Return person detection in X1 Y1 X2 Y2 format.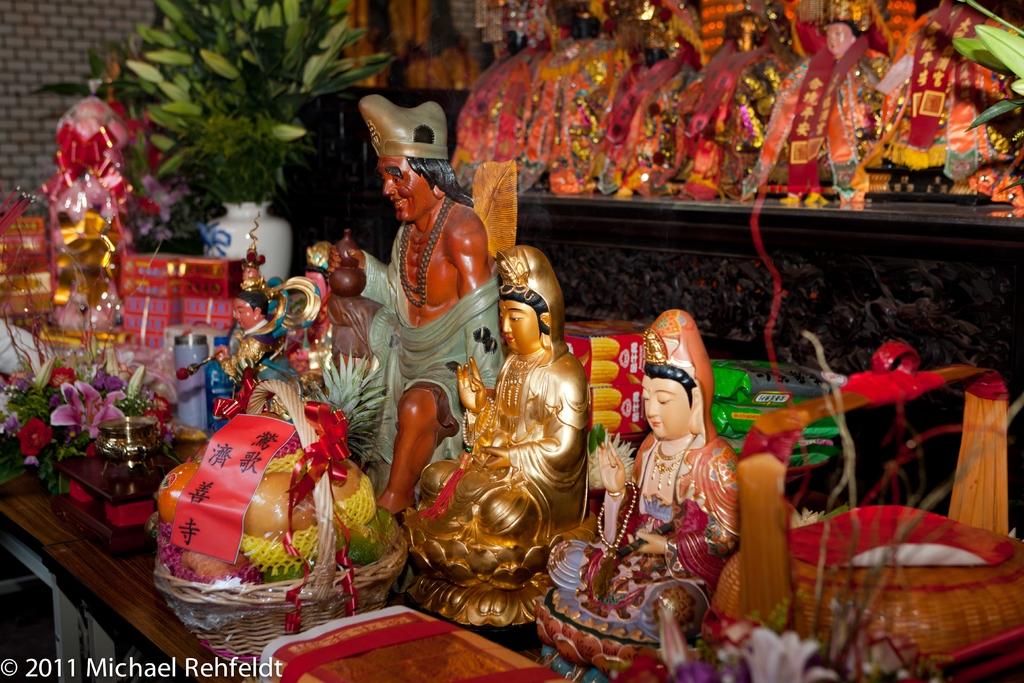
310 238 399 402.
